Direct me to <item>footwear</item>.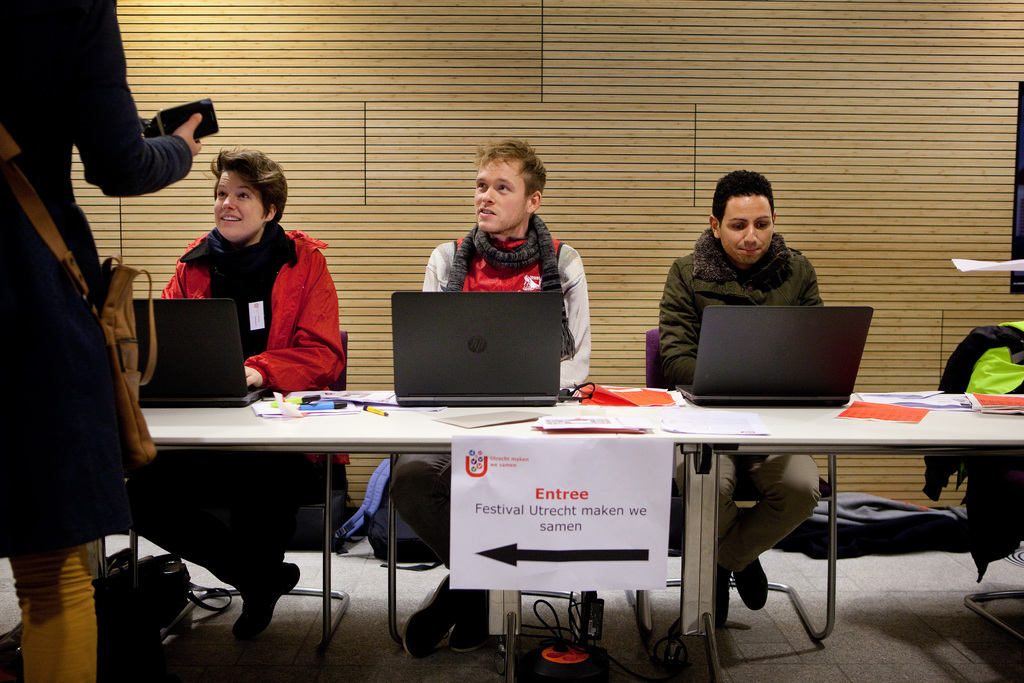
Direction: bbox=[404, 573, 467, 657].
